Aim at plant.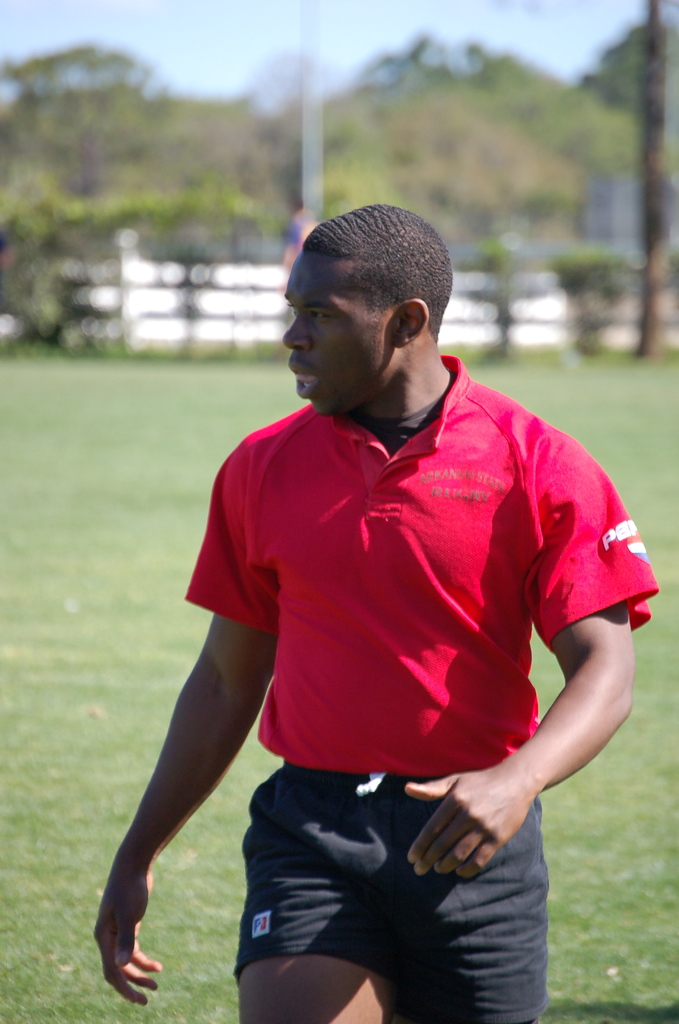
Aimed at (523, 236, 659, 376).
